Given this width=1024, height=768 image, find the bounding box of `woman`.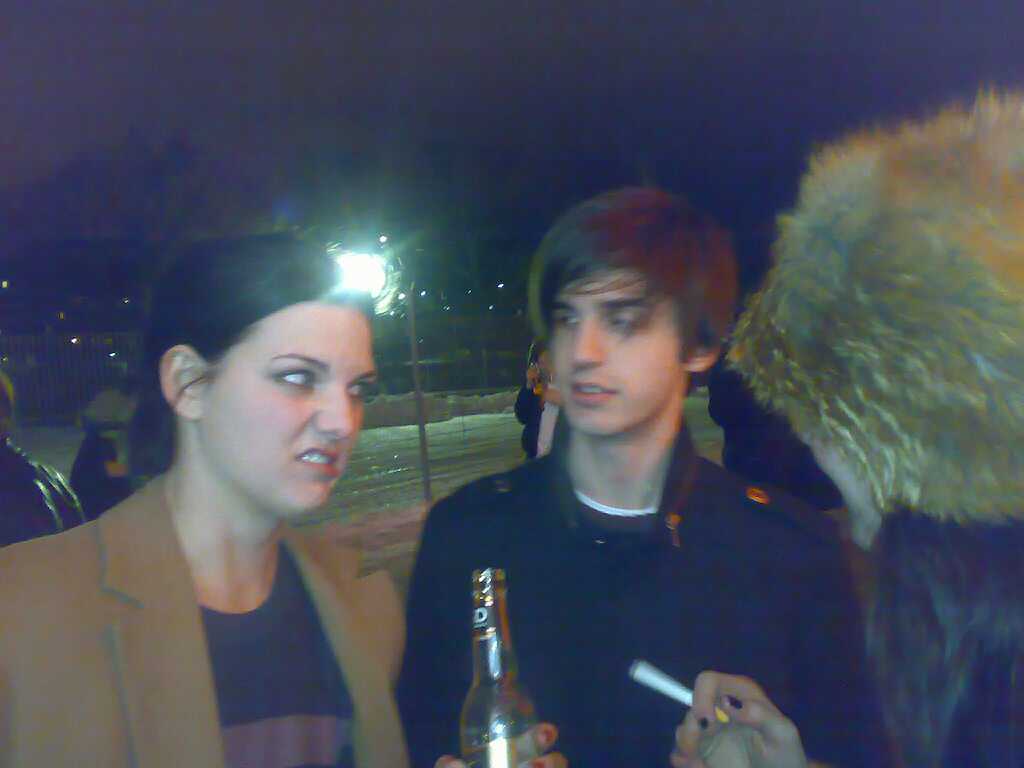
[x1=0, y1=235, x2=406, y2=767].
